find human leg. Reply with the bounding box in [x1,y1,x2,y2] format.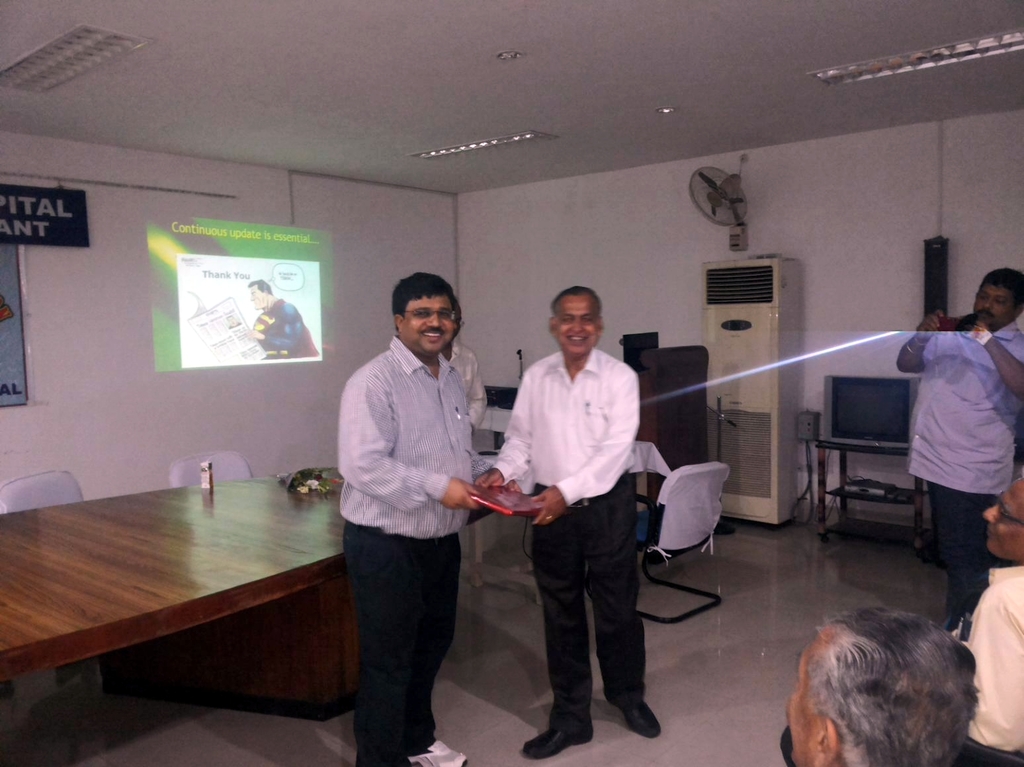
[402,534,468,766].
